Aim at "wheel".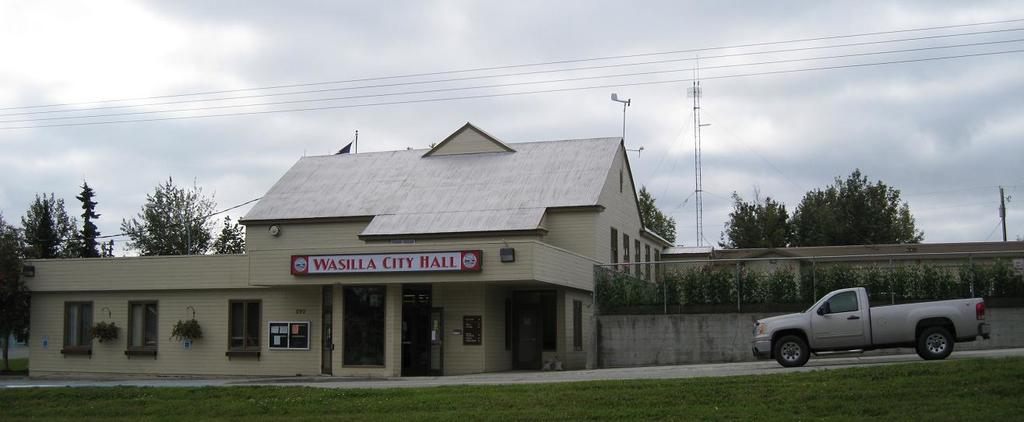
Aimed at region(772, 335, 805, 367).
